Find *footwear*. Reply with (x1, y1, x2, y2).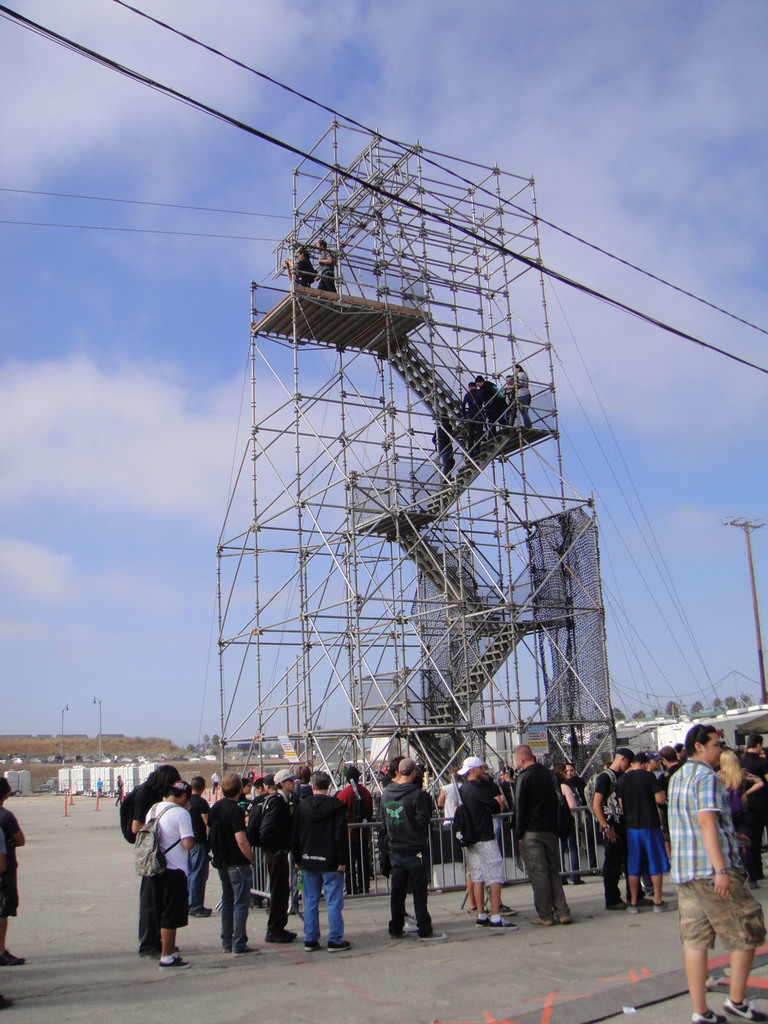
(280, 929, 296, 939).
